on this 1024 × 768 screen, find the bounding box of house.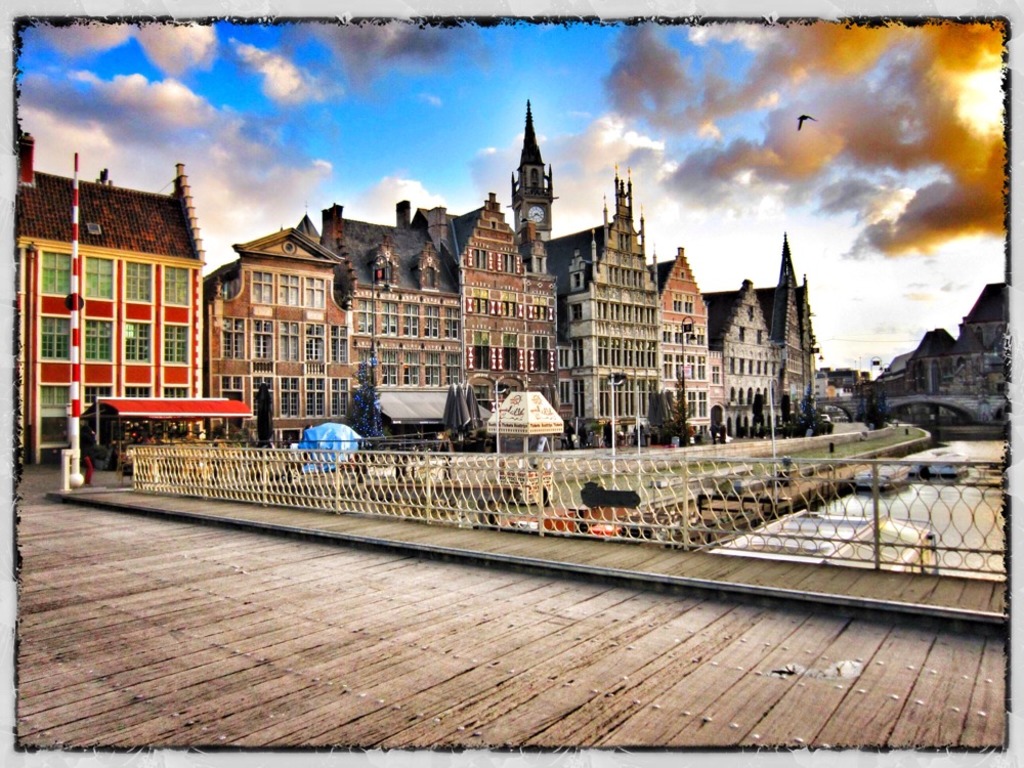
Bounding box: region(696, 278, 792, 443).
